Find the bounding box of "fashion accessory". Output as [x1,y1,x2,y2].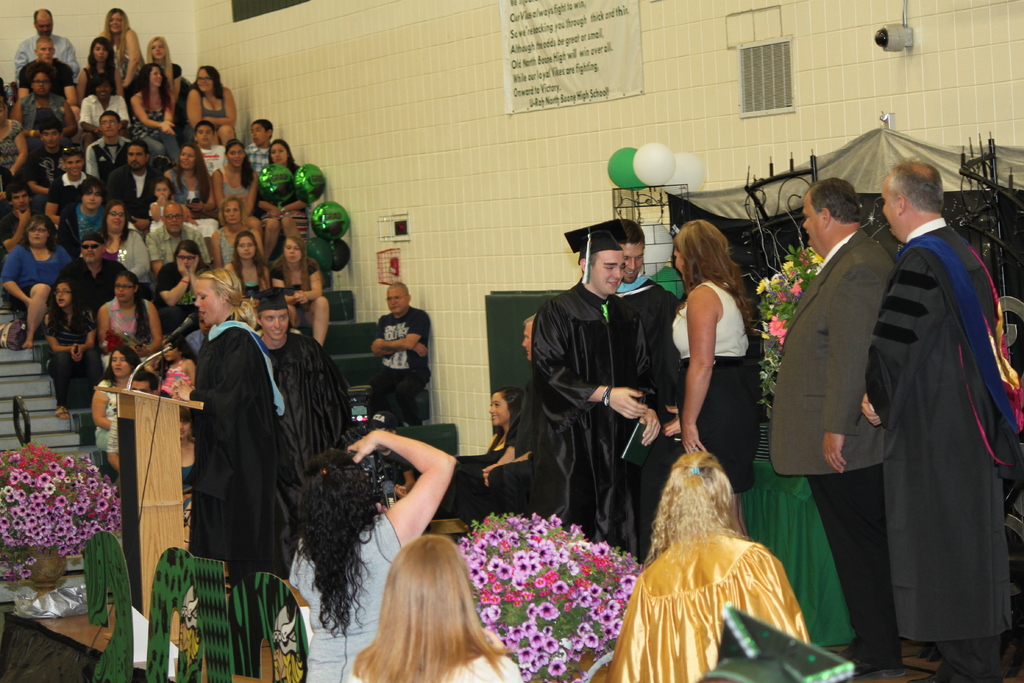
[54,407,72,422].
